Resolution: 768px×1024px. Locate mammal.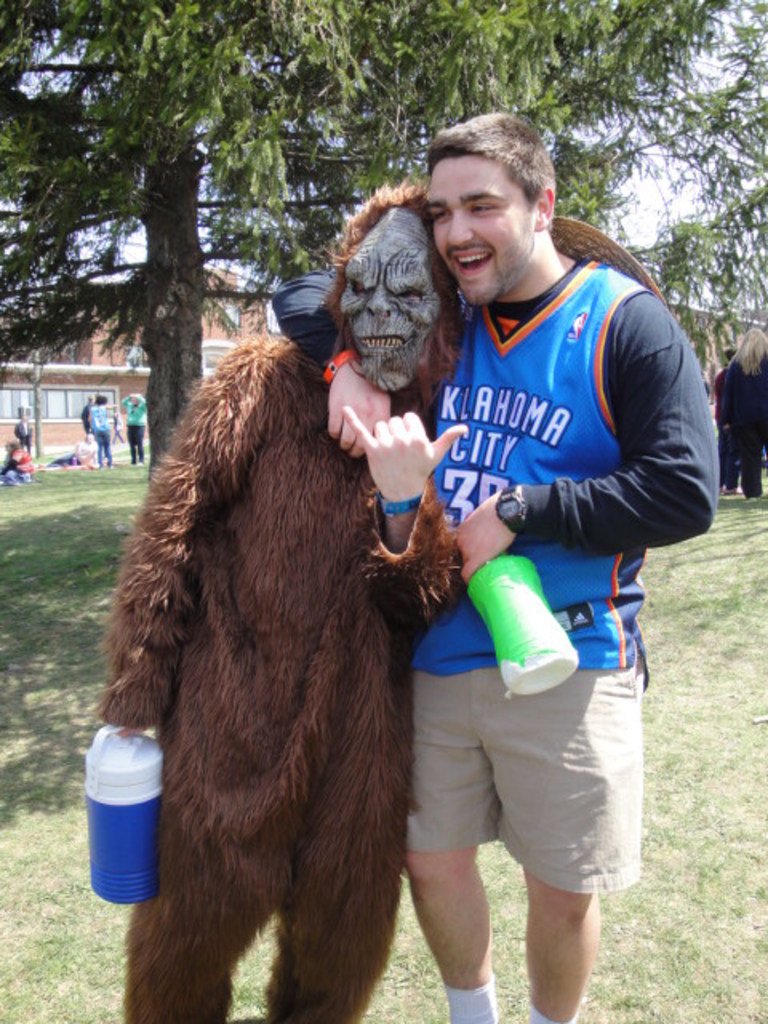
[715,323,763,499].
